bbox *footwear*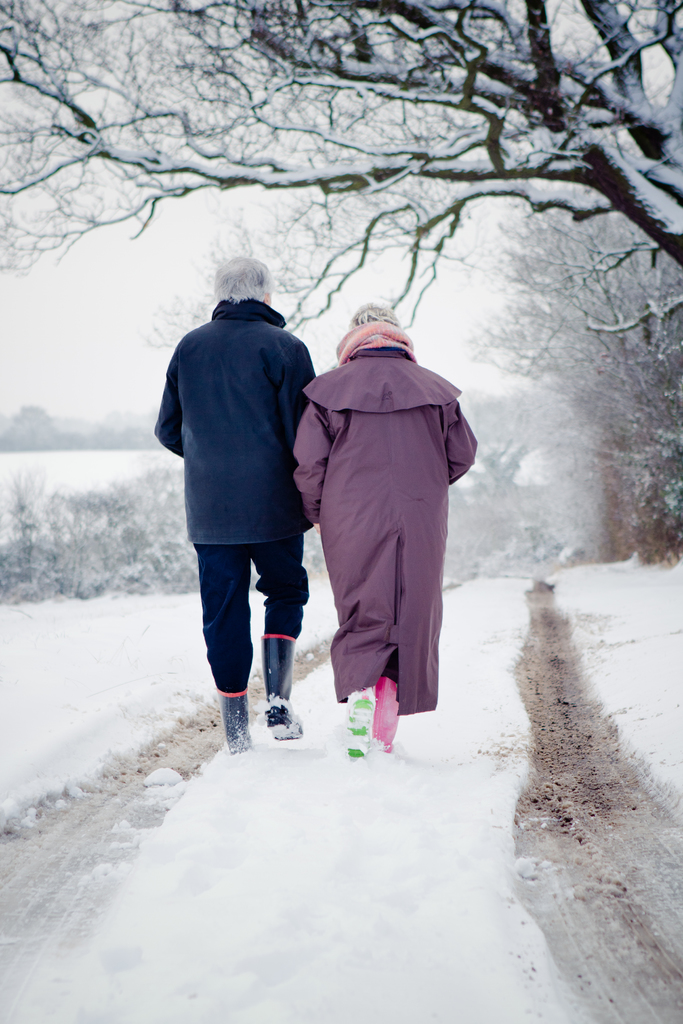
select_region(341, 687, 379, 764)
